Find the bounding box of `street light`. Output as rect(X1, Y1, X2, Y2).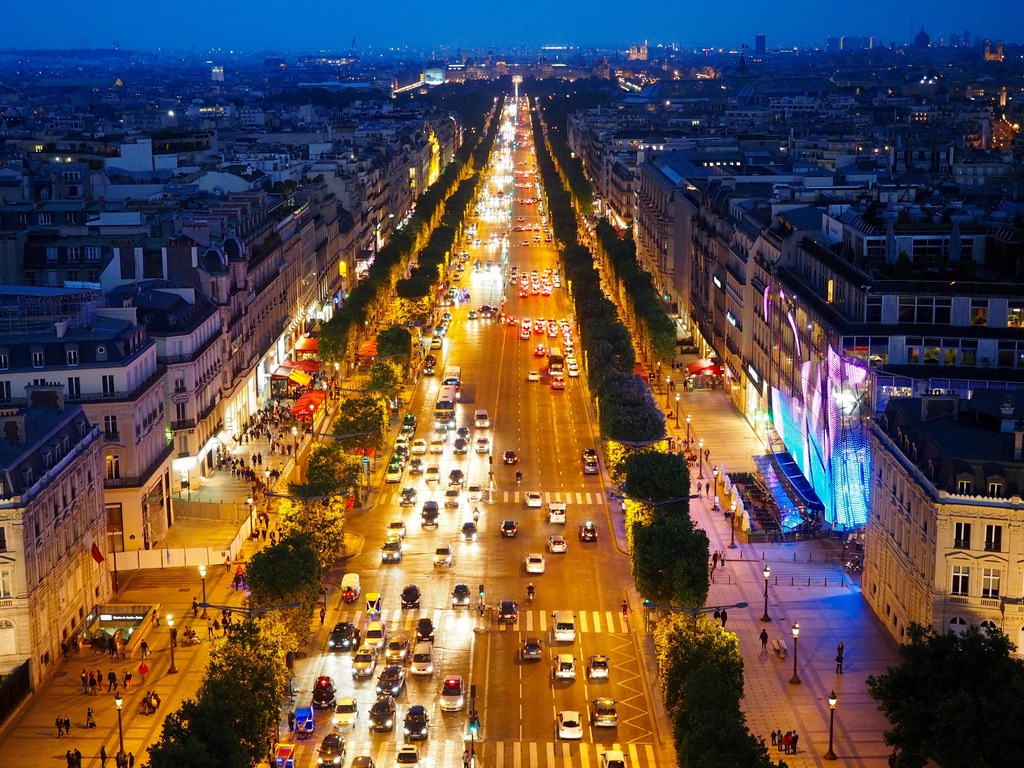
rect(760, 567, 768, 621).
